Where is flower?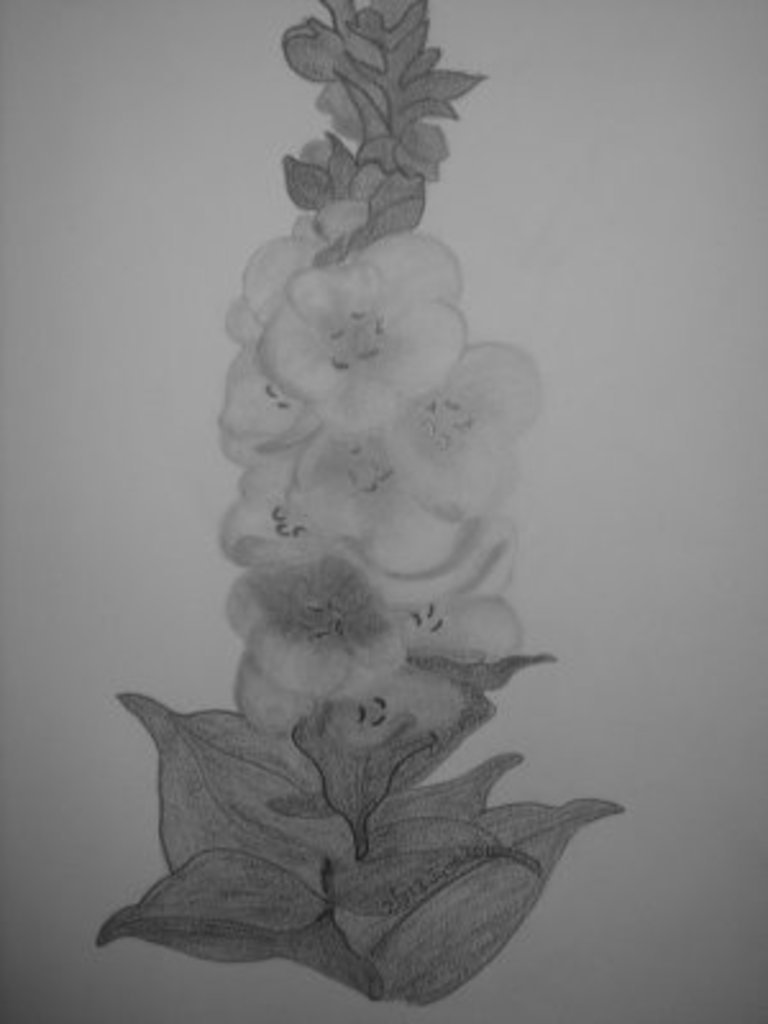
pyautogui.locateOnScreen(205, 228, 548, 776).
